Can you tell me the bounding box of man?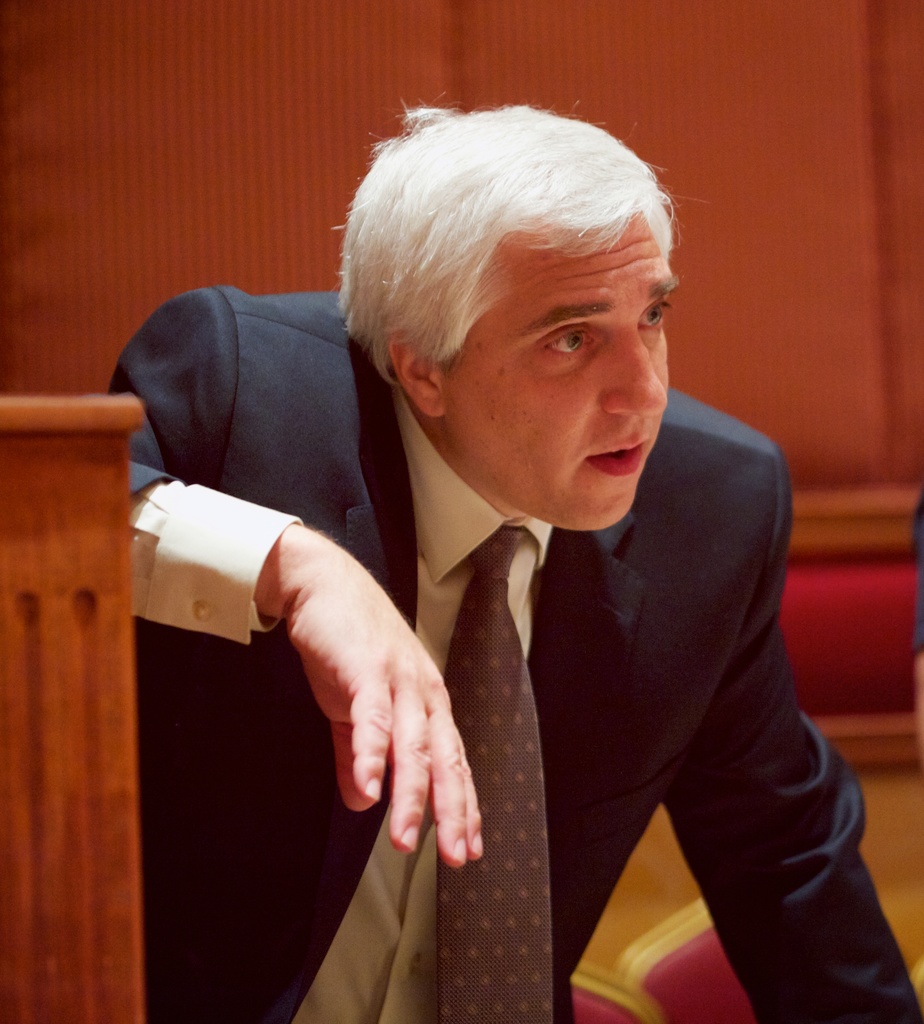
(x1=191, y1=156, x2=905, y2=1022).
